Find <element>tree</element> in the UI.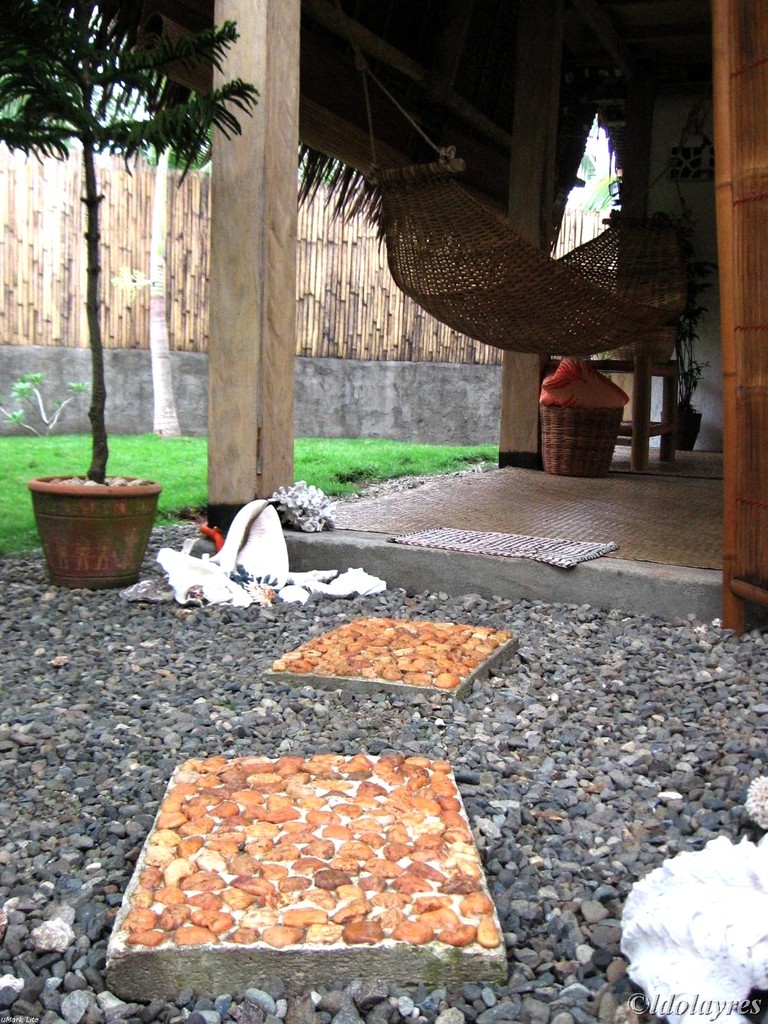
UI element at (0,77,365,447).
